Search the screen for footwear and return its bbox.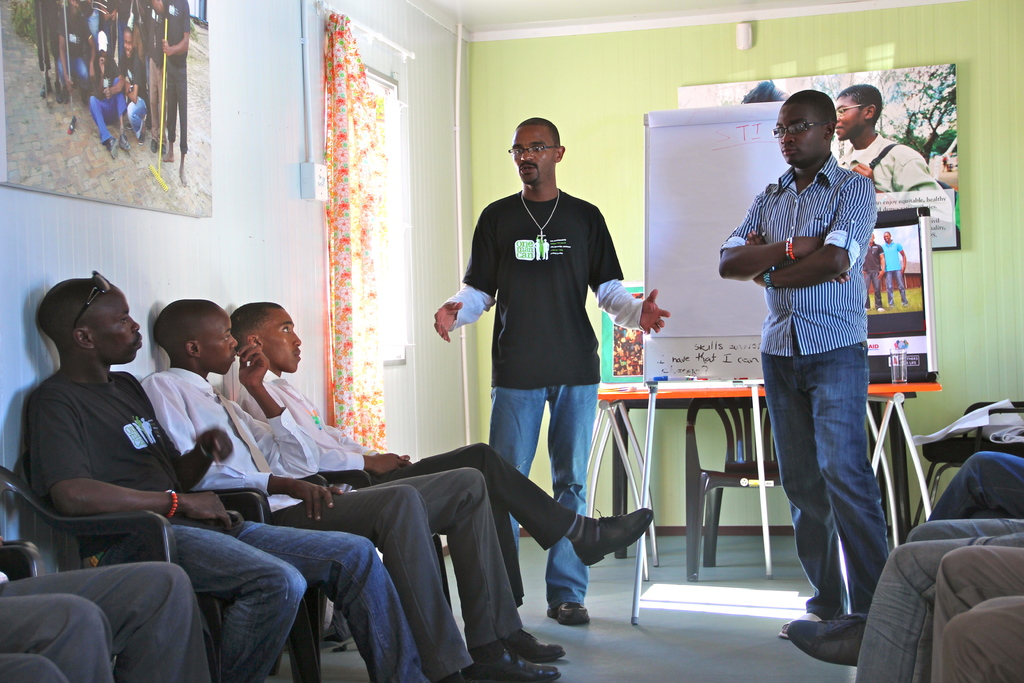
Found: locate(778, 610, 824, 640).
